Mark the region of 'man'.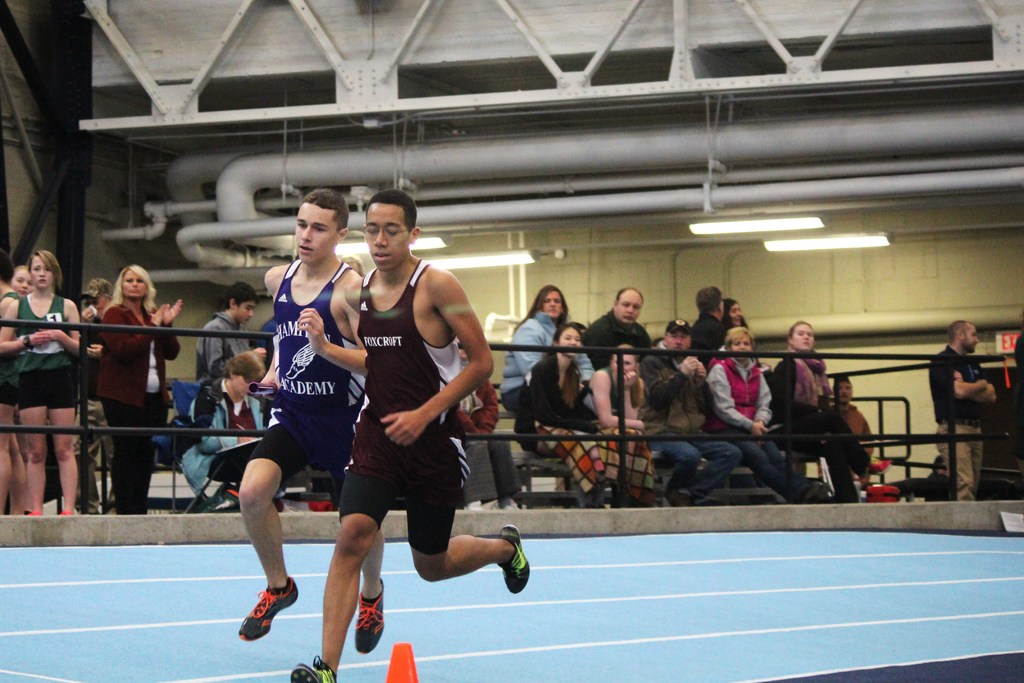
Region: (x1=239, y1=181, x2=385, y2=657).
